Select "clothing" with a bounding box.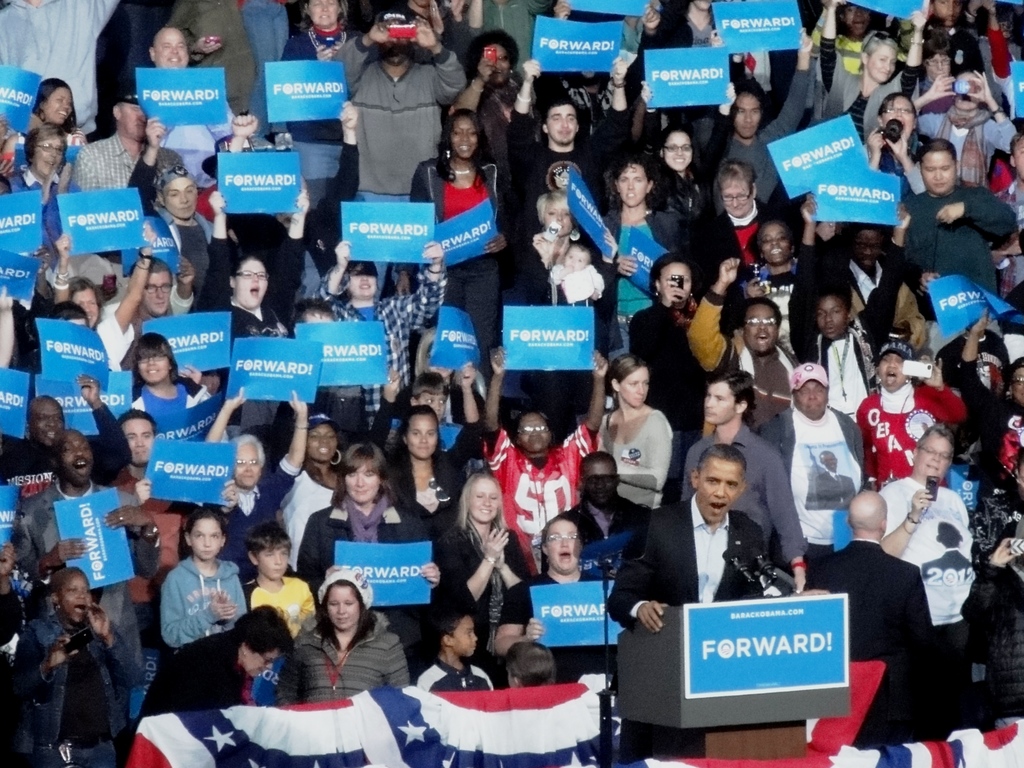
856,386,969,490.
